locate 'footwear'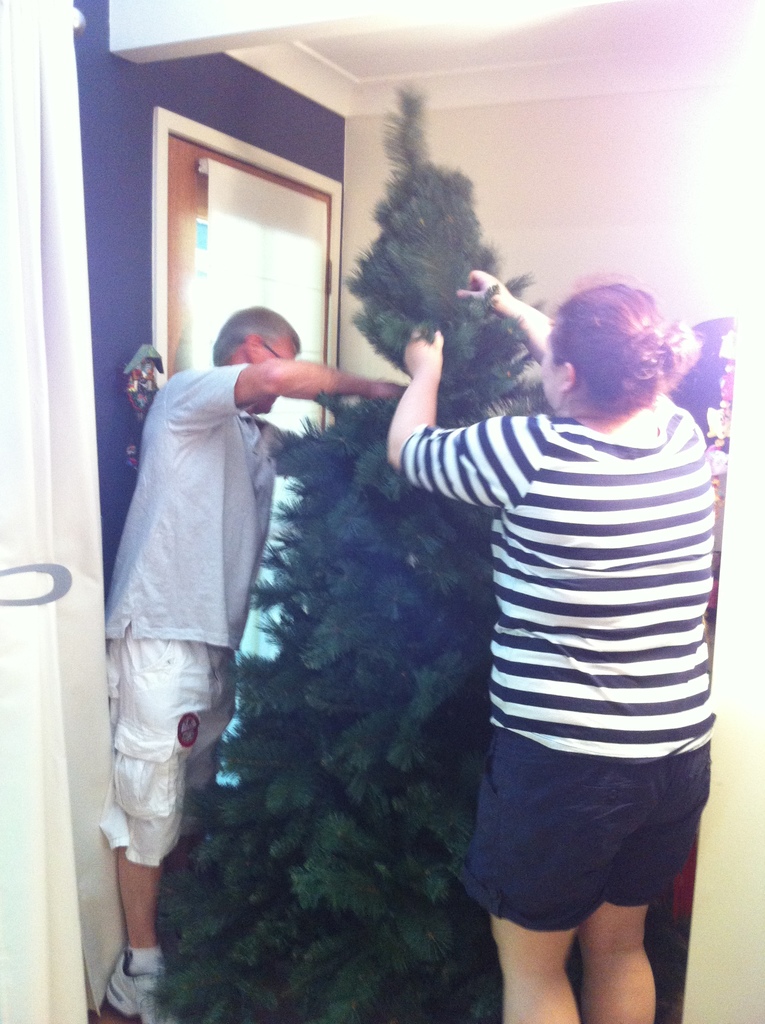
{"left": 98, "top": 946, "right": 181, "bottom": 1014}
